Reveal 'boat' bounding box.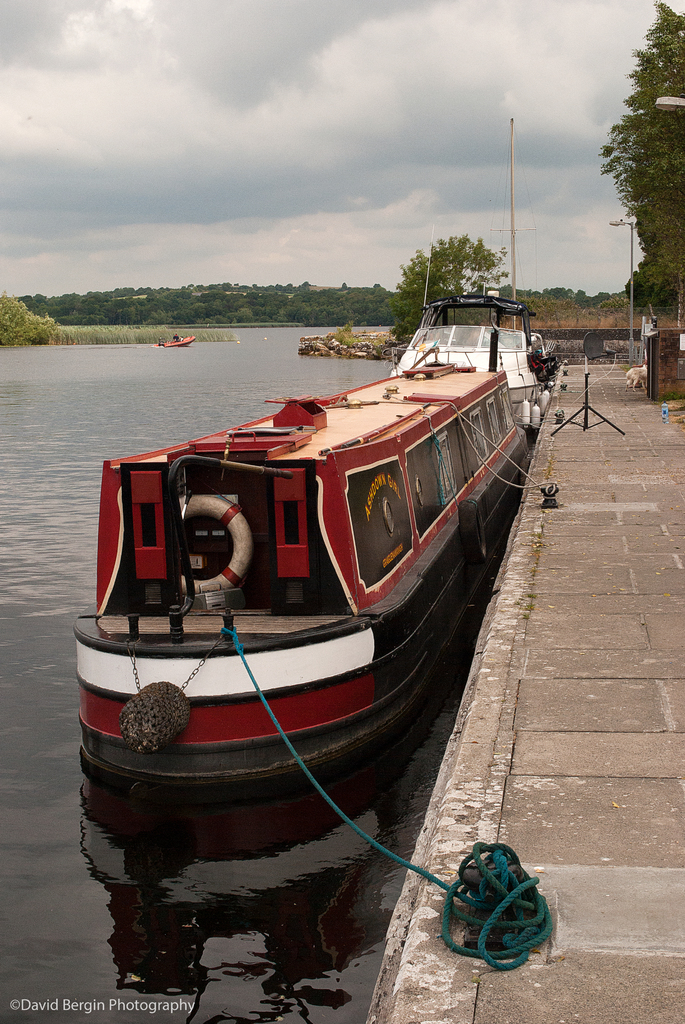
Revealed: l=159, t=335, r=206, b=353.
